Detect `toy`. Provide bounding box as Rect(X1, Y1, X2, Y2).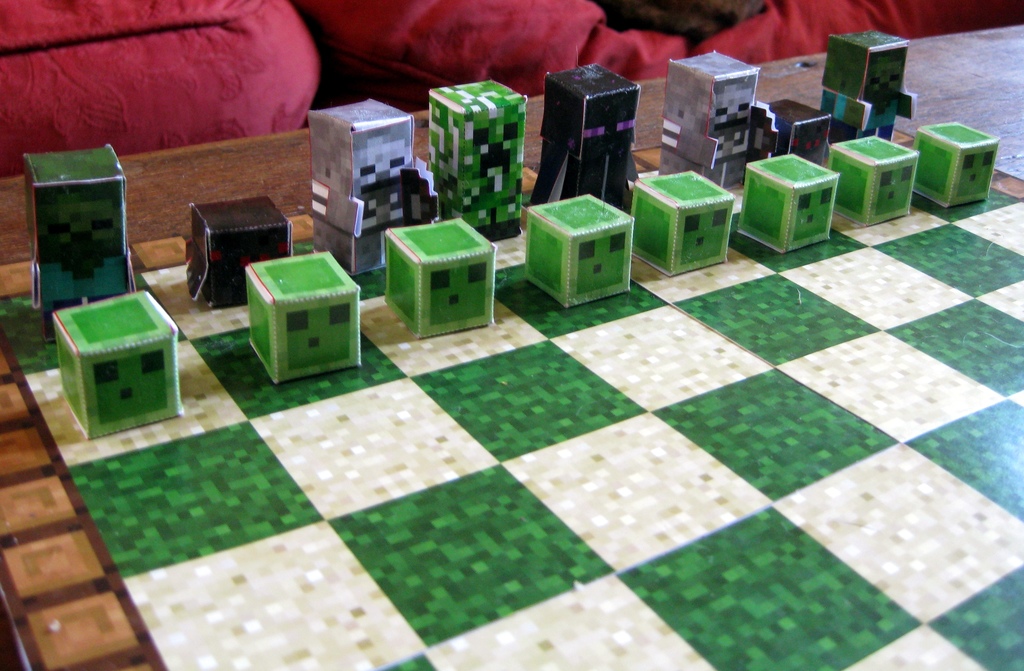
Rect(419, 63, 531, 251).
